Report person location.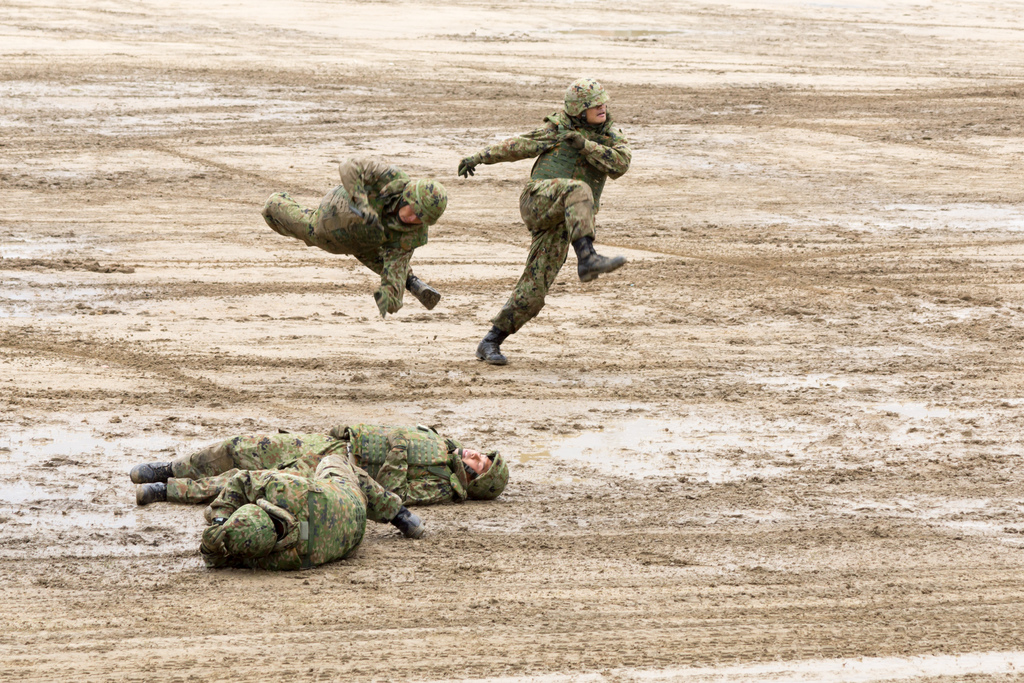
Report: (261,152,444,317).
